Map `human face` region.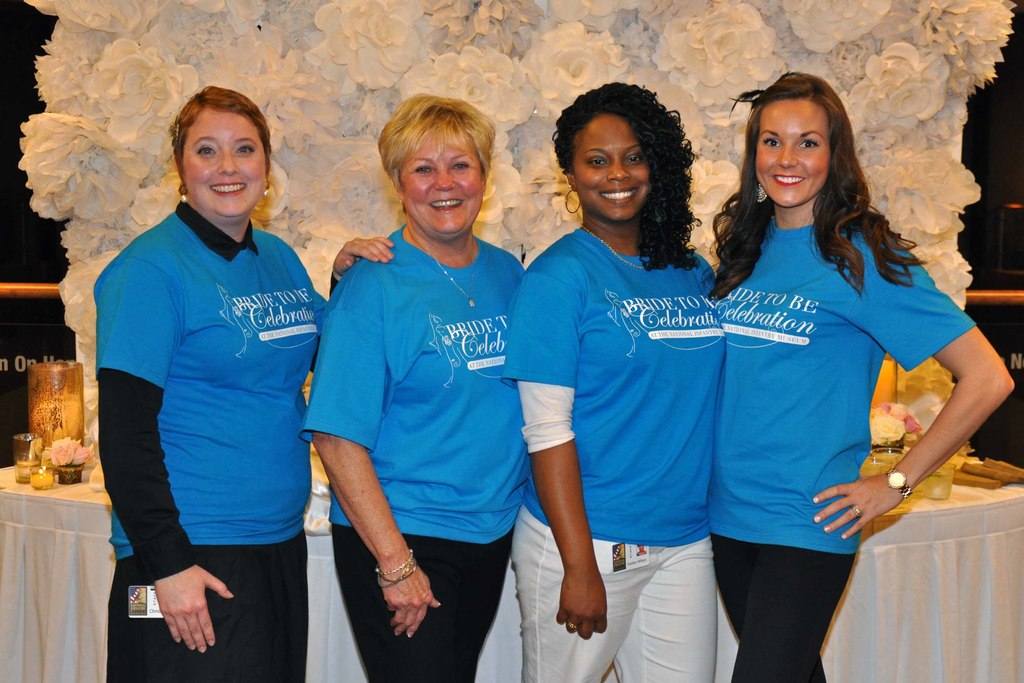
Mapped to left=401, top=134, right=482, bottom=242.
